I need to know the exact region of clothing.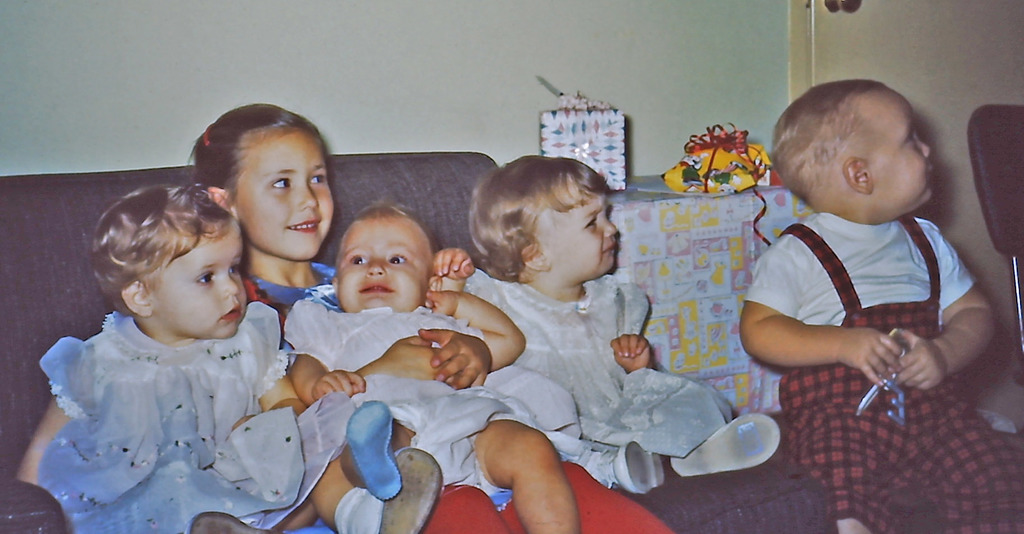
Region: left=287, top=282, right=545, bottom=496.
